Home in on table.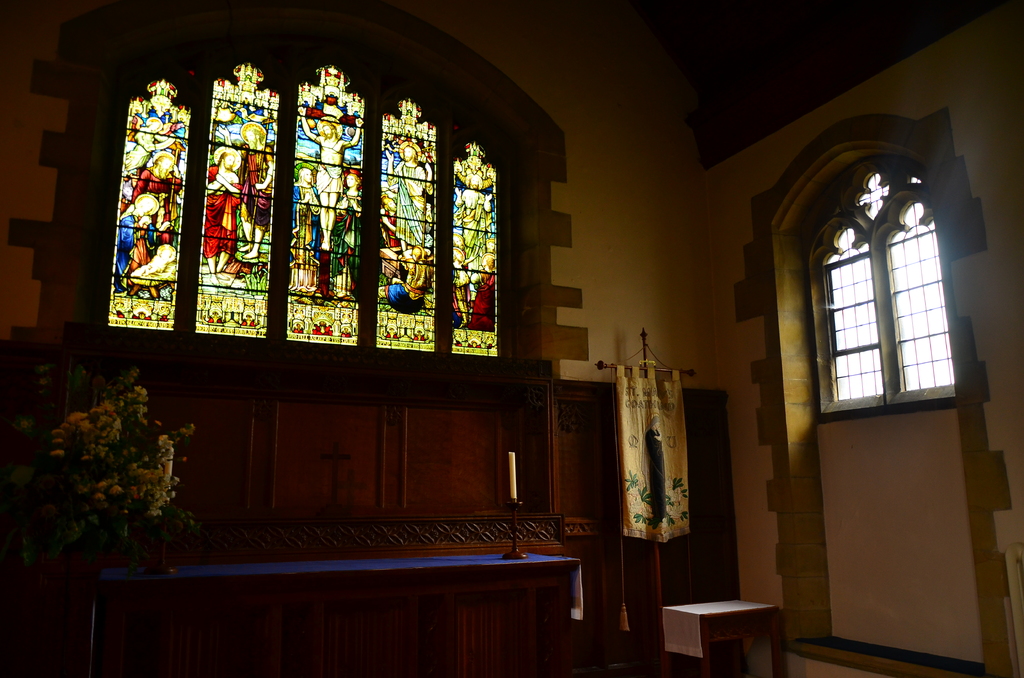
Homed in at <region>651, 590, 796, 668</region>.
